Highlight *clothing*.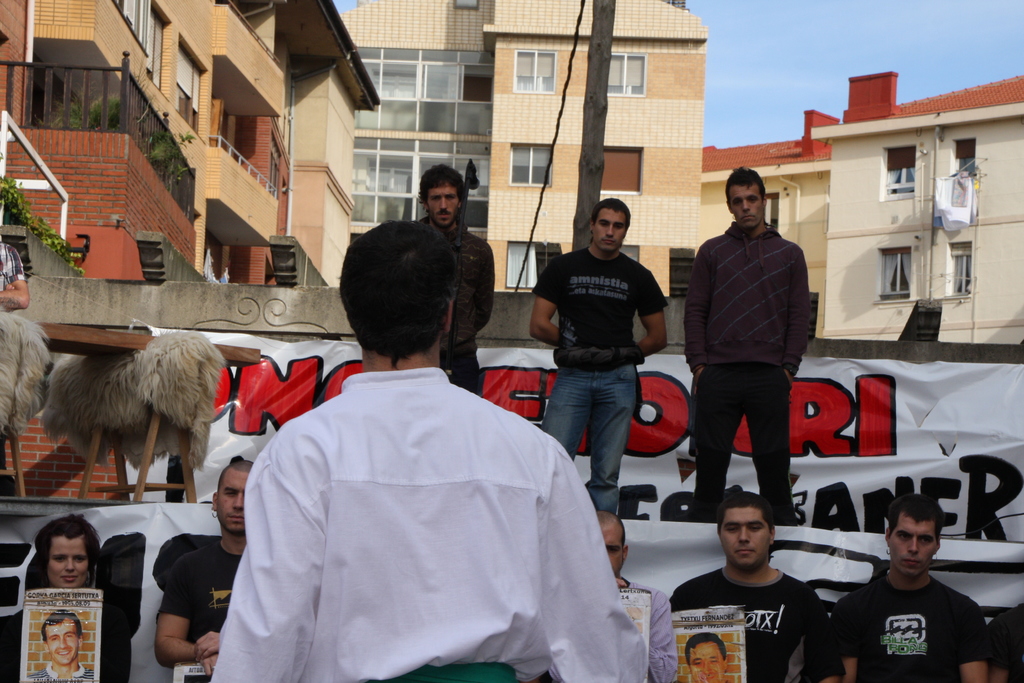
Highlighted region: left=830, top=572, right=995, bottom=682.
